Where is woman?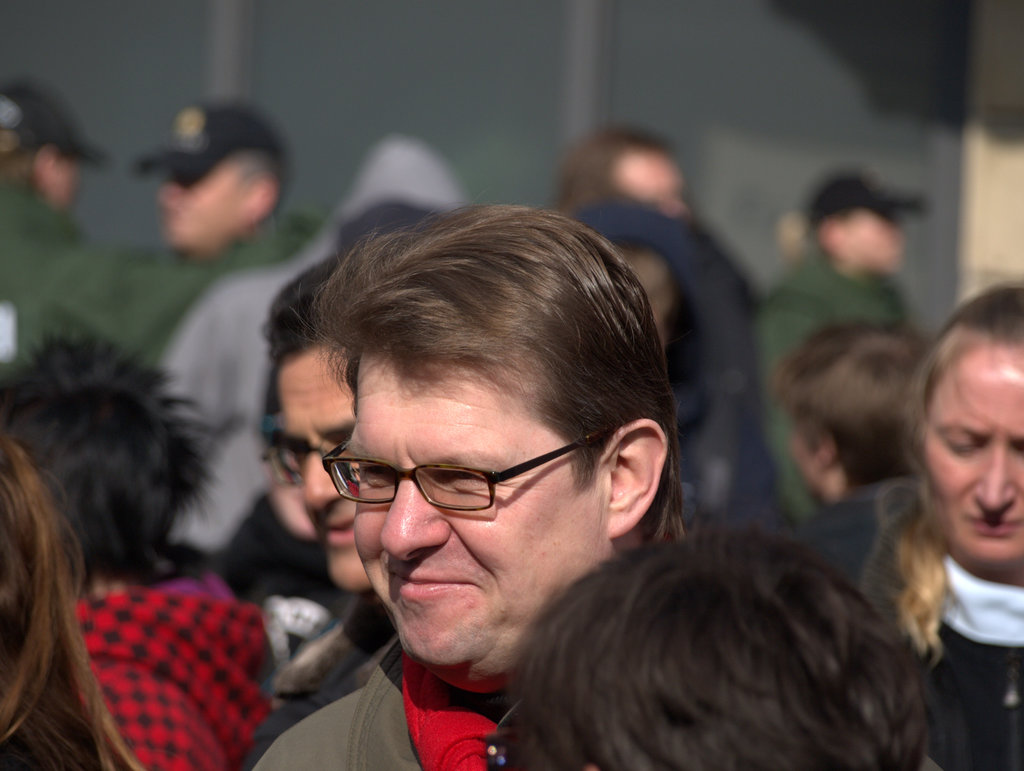
0/429/147/770.
